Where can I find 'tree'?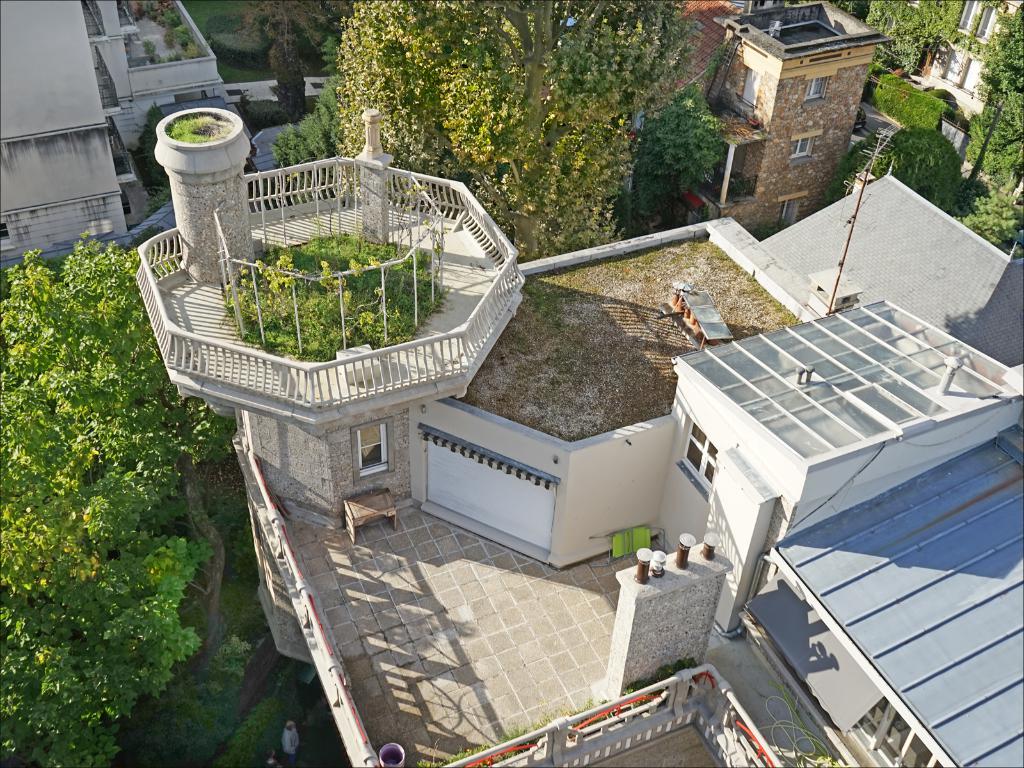
You can find it at locate(248, 0, 339, 113).
